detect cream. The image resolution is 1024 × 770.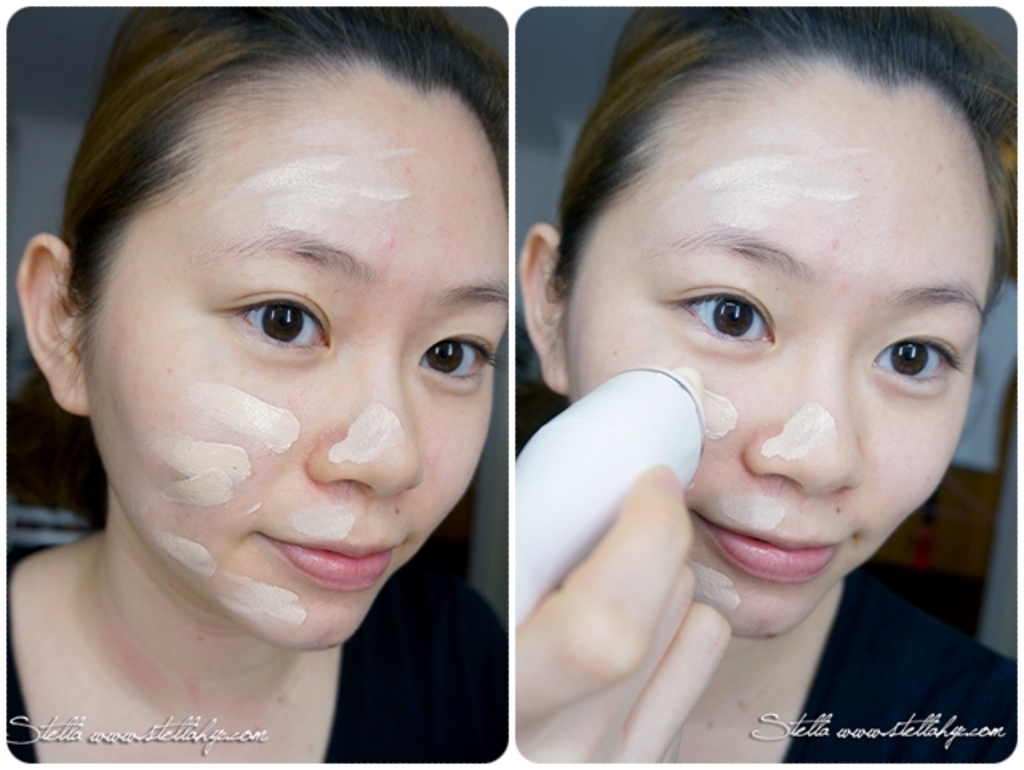
bbox=(814, 141, 870, 170).
